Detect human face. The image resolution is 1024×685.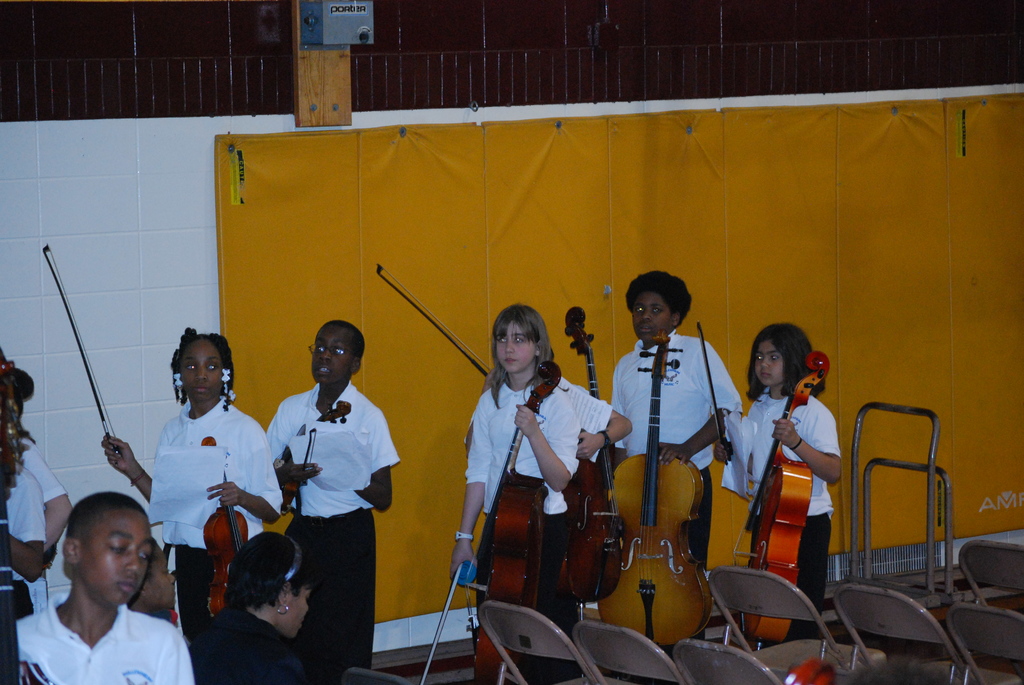
<box>762,336,808,388</box>.
